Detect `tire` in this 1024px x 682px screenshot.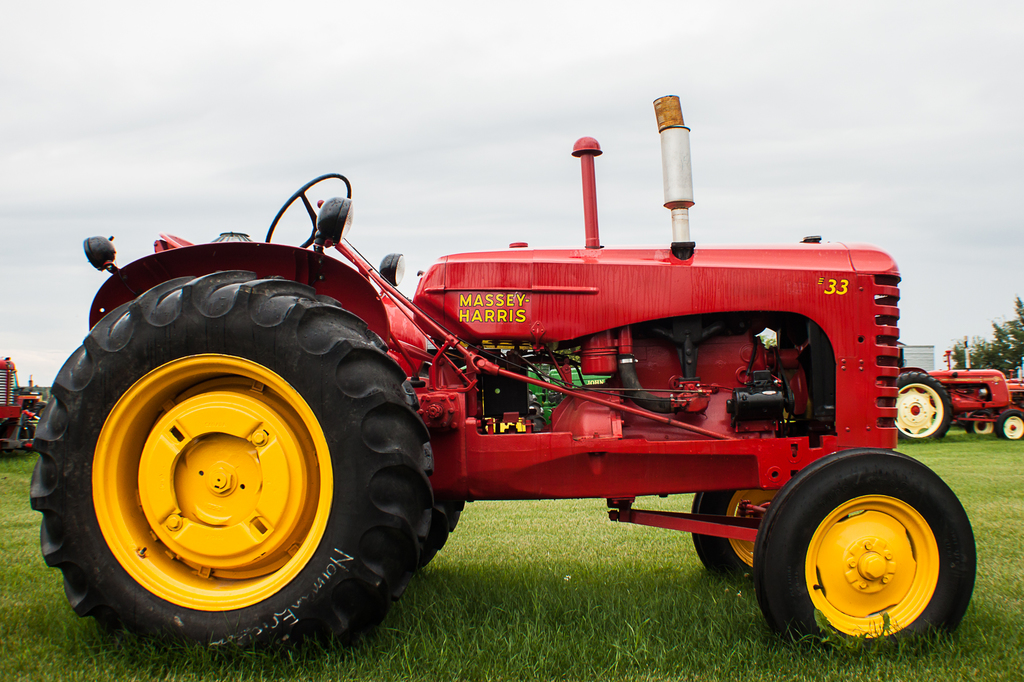
Detection: {"x1": 995, "y1": 411, "x2": 1023, "y2": 441}.
